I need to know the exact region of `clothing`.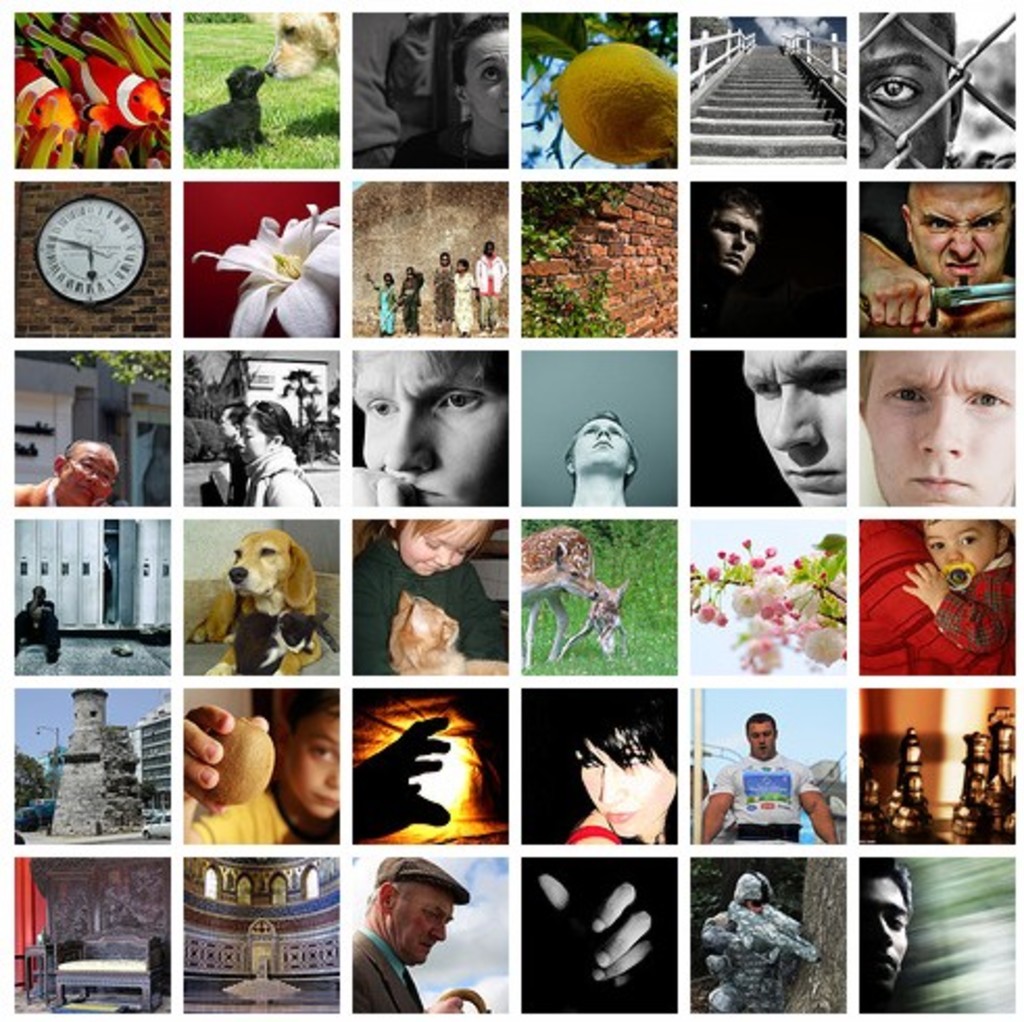
Region: box=[396, 275, 419, 334].
